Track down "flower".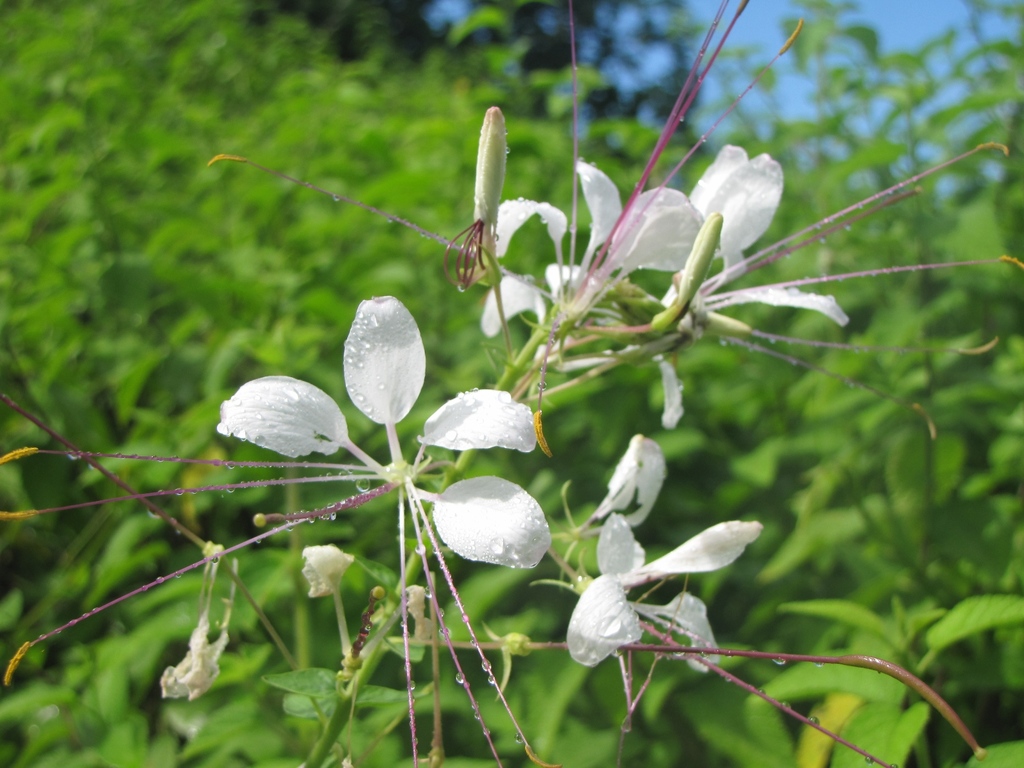
Tracked to l=564, t=500, r=773, b=653.
